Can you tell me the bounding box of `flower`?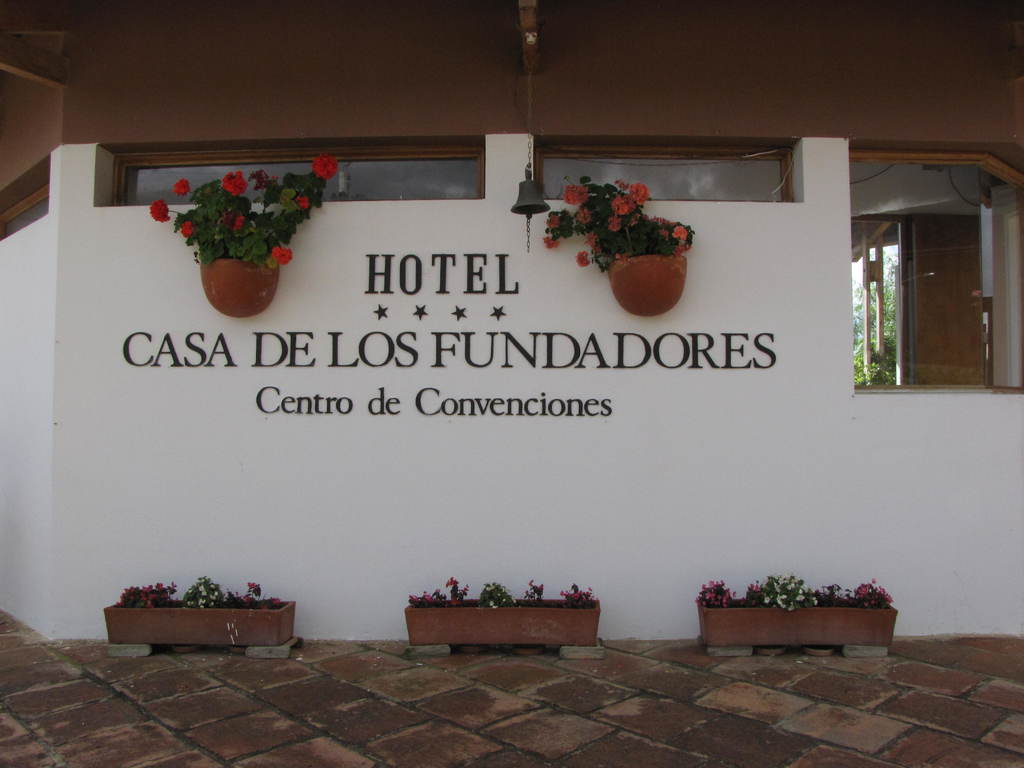
[left=629, top=183, right=649, bottom=202].
